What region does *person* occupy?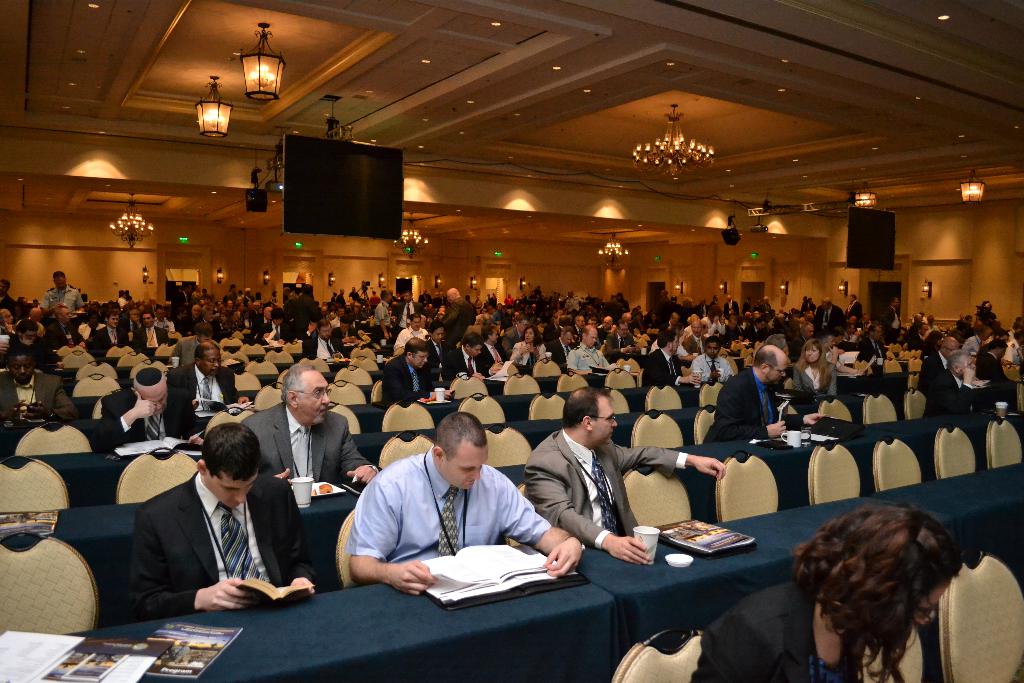
x1=174 y1=281 x2=190 y2=323.
